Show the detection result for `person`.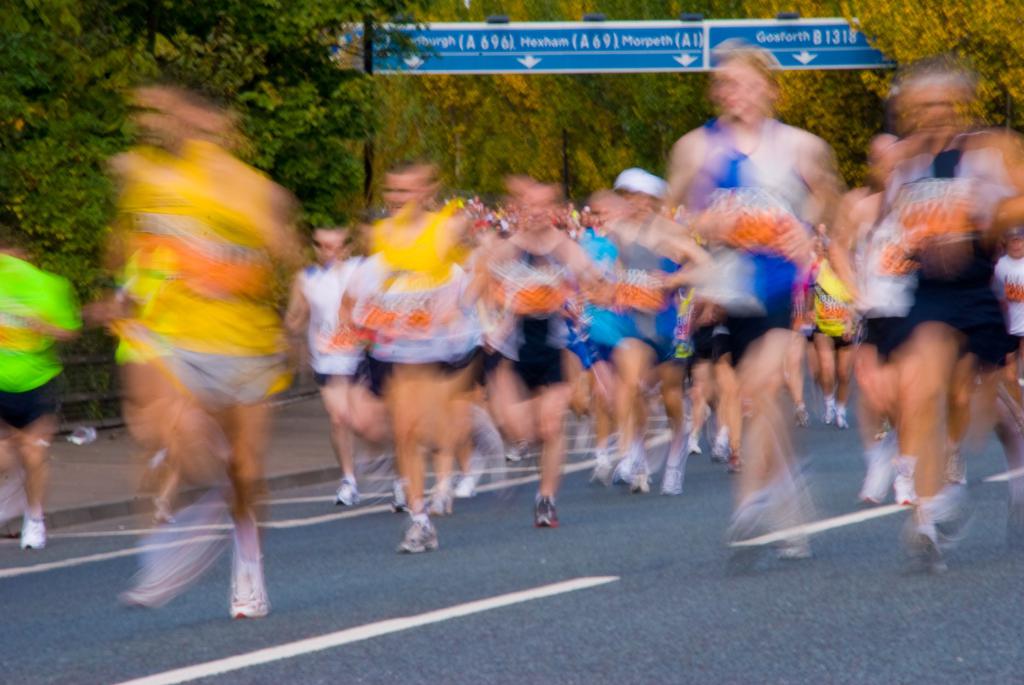
BBox(90, 45, 312, 625).
